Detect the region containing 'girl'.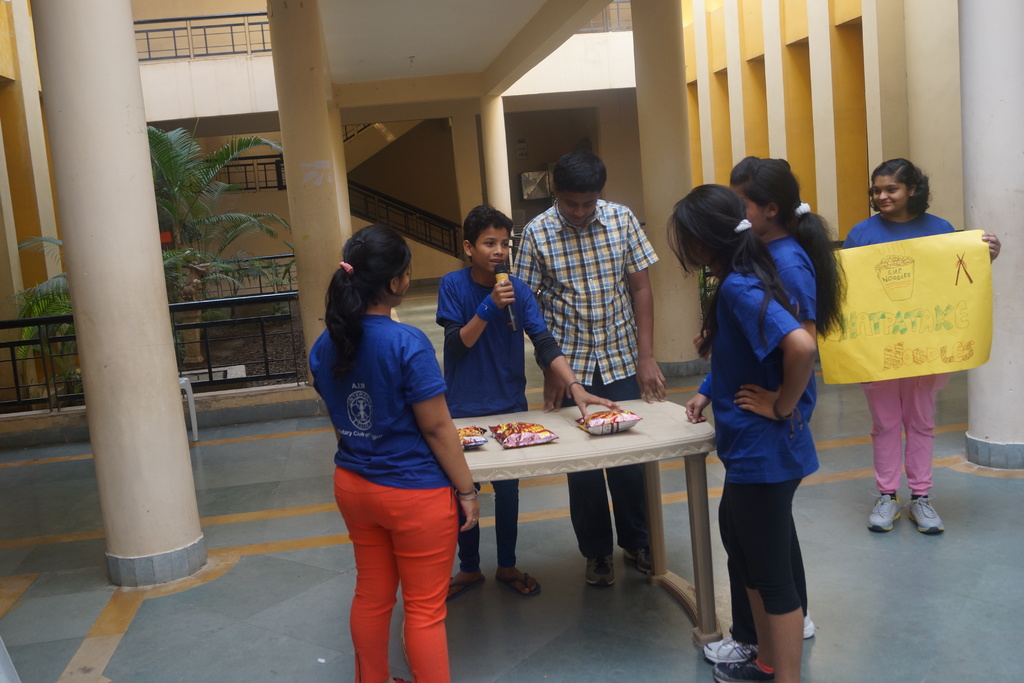
region(309, 224, 479, 682).
